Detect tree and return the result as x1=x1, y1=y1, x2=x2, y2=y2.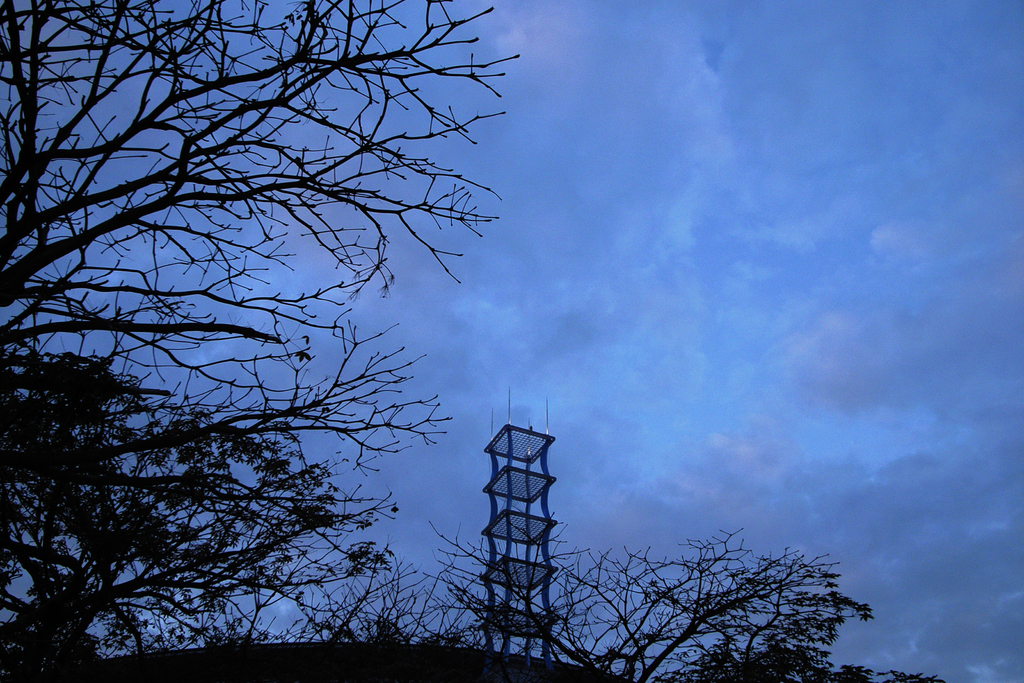
x1=700, y1=652, x2=948, y2=682.
